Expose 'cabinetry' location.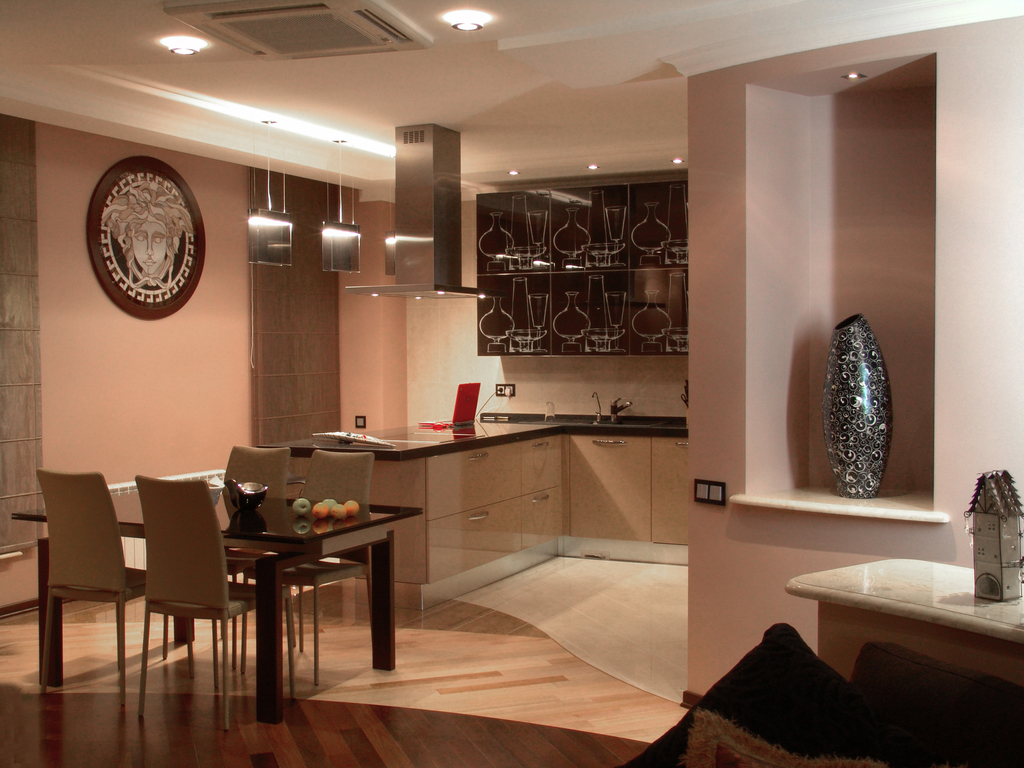
Exposed at <bbox>213, 351, 630, 684</bbox>.
